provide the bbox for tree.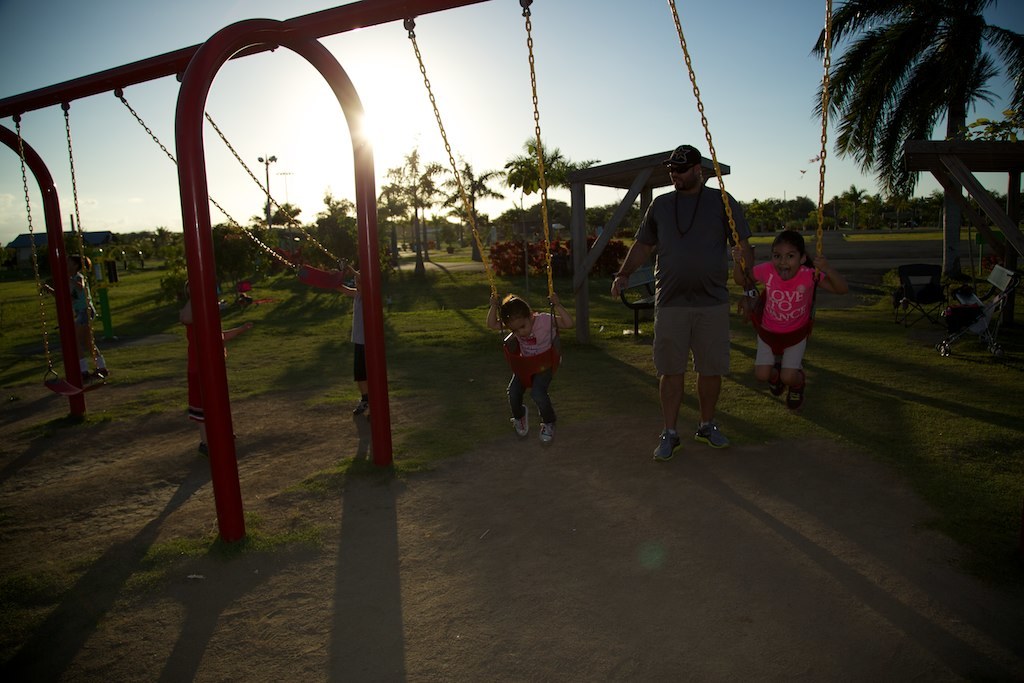
505/138/597/286.
